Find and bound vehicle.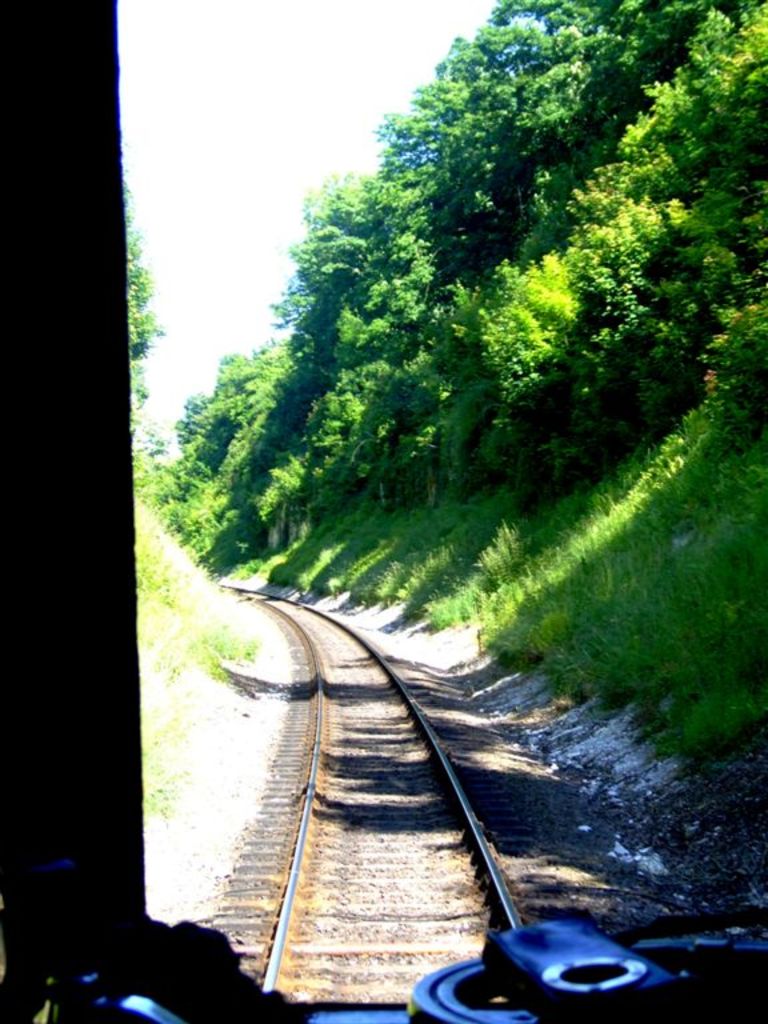
Bound: 0/0/767/1023.
